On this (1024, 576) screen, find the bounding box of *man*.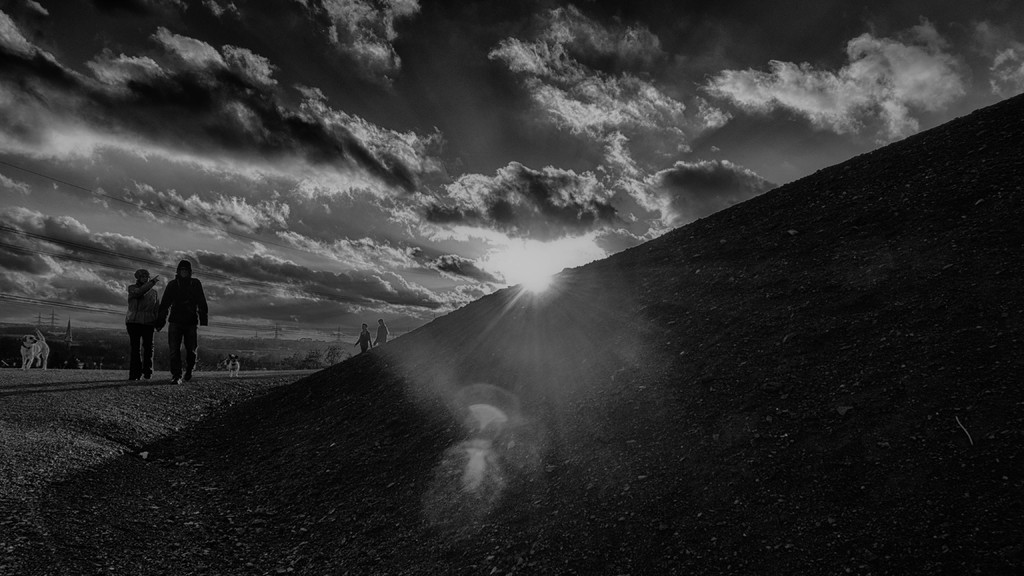
Bounding box: l=154, t=259, r=210, b=383.
